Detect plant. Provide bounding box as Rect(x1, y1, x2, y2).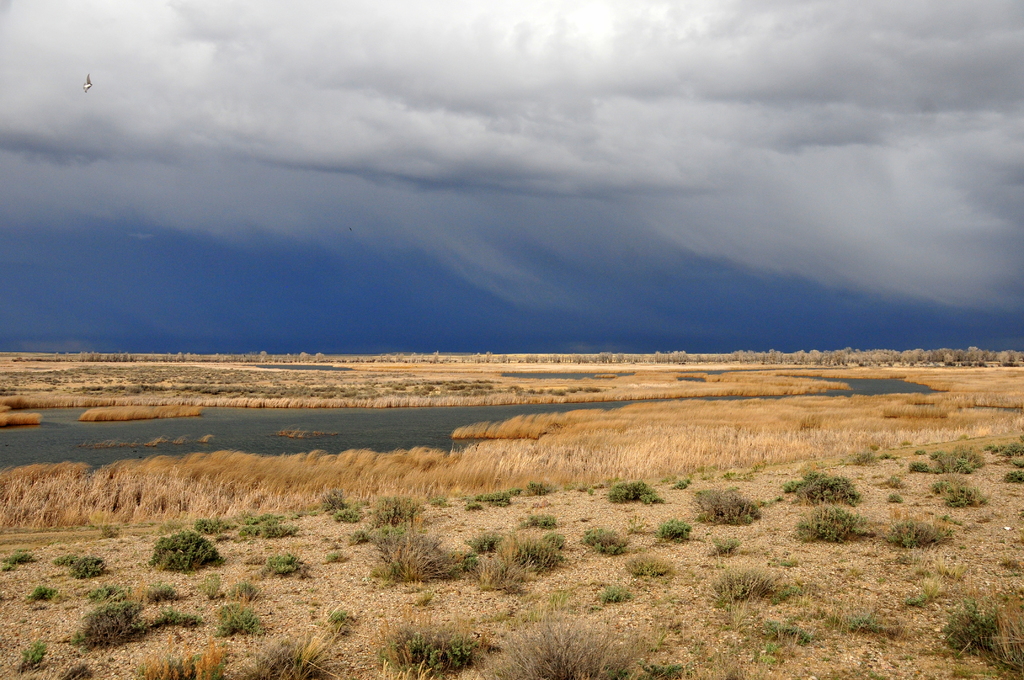
Rect(387, 600, 486, 679).
